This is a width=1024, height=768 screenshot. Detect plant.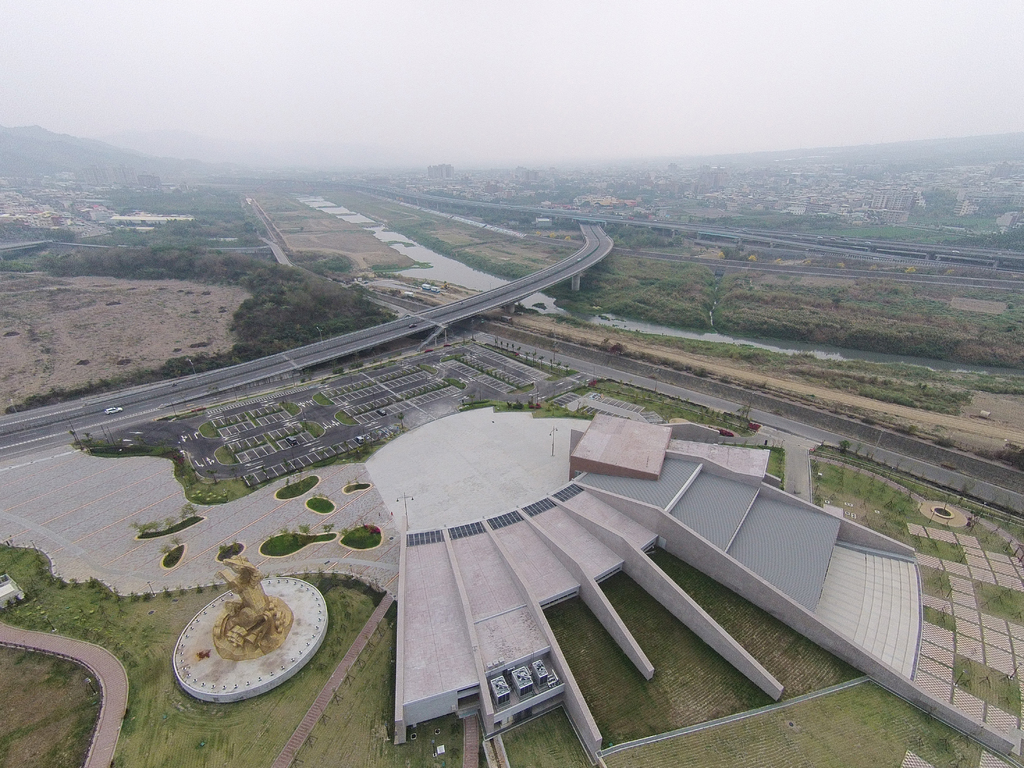
714 410 722 419.
